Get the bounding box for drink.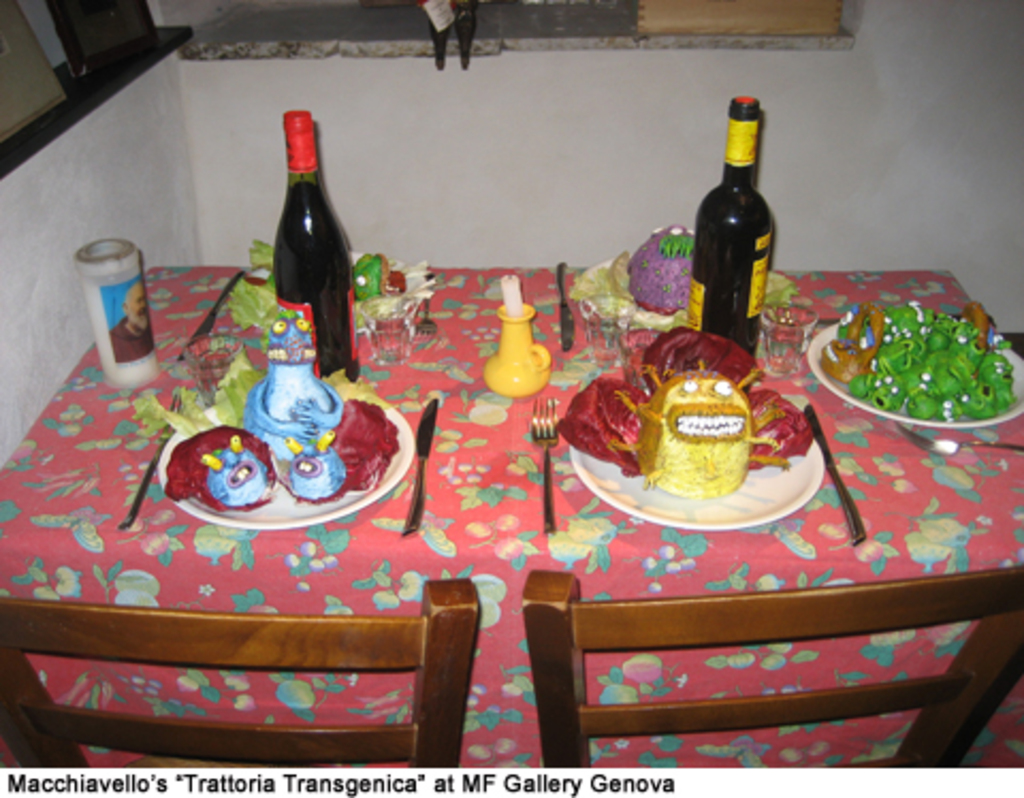
<bbox>275, 111, 361, 382</bbox>.
